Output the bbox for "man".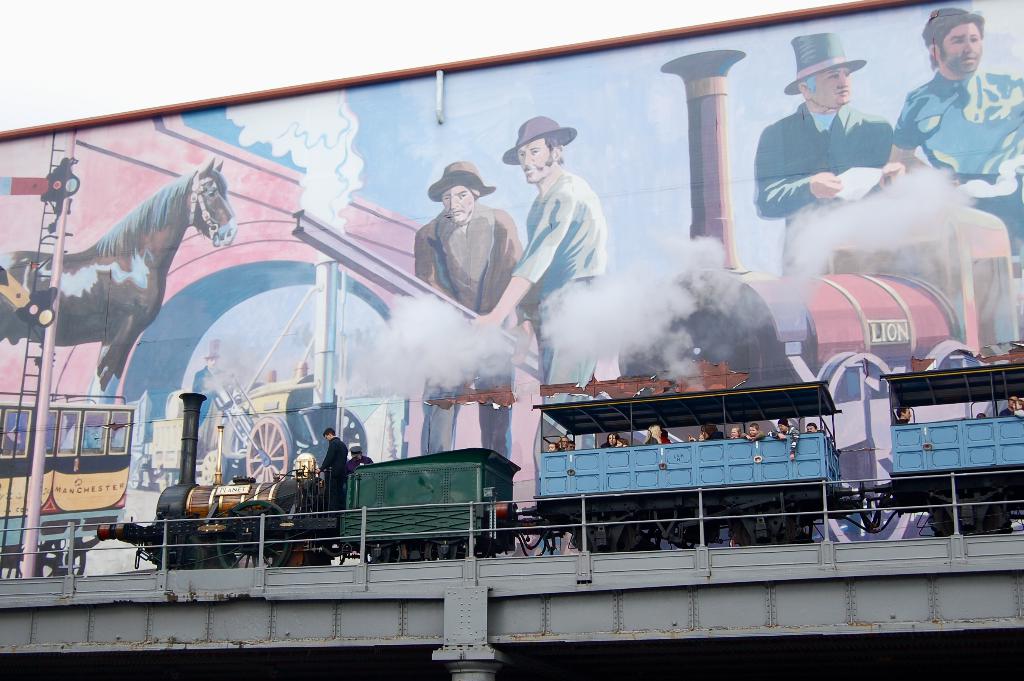
412,161,522,461.
